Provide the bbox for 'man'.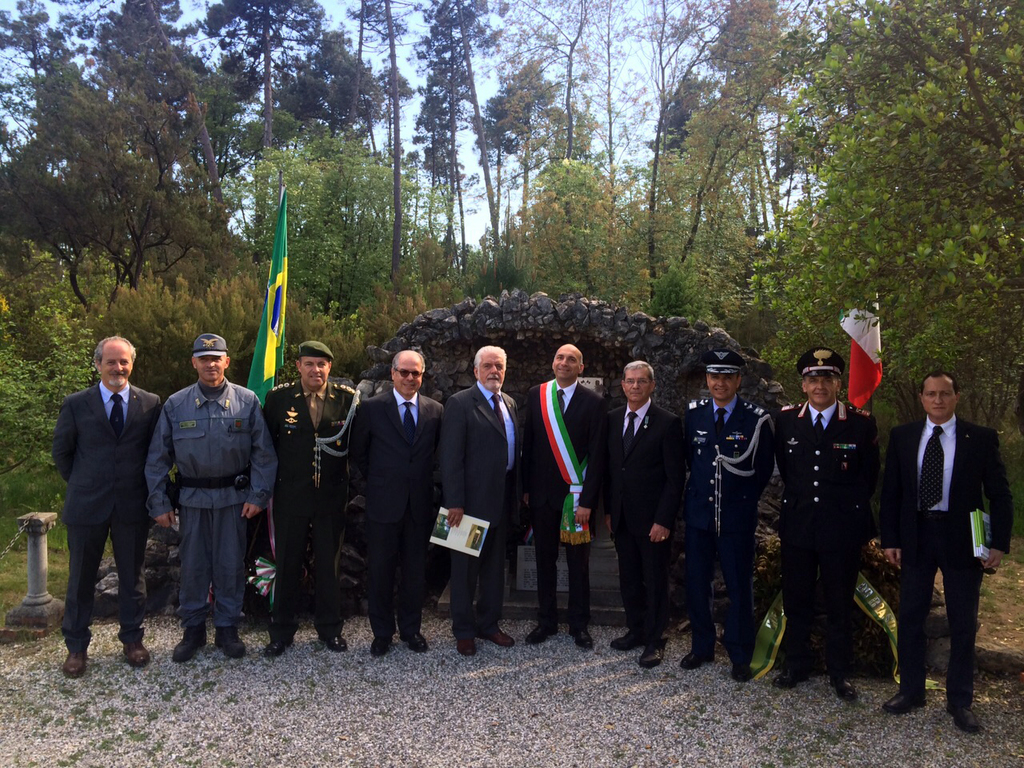
(x1=875, y1=363, x2=1011, y2=732).
